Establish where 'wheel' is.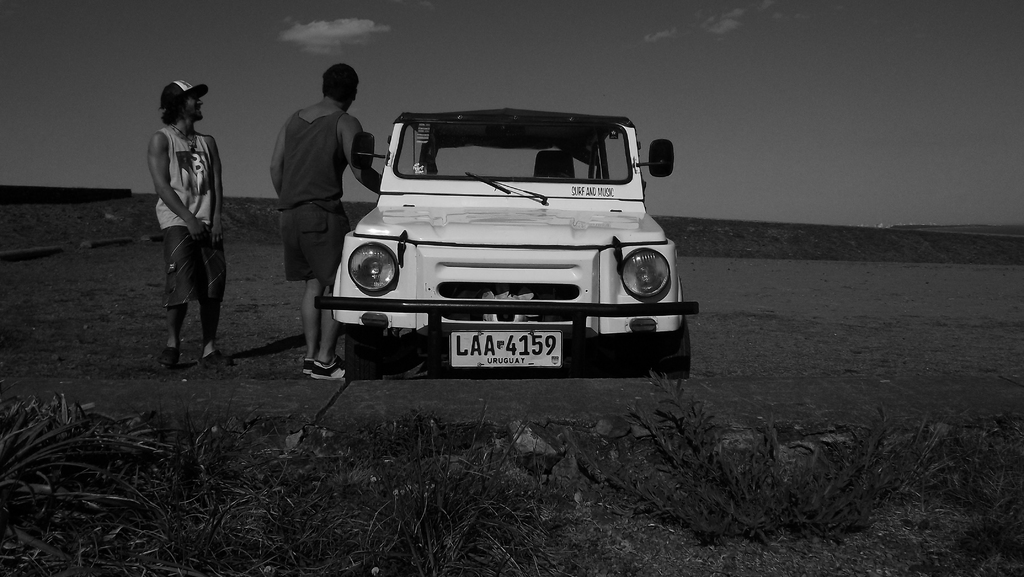
Established at bbox(650, 316, 693, 381).
